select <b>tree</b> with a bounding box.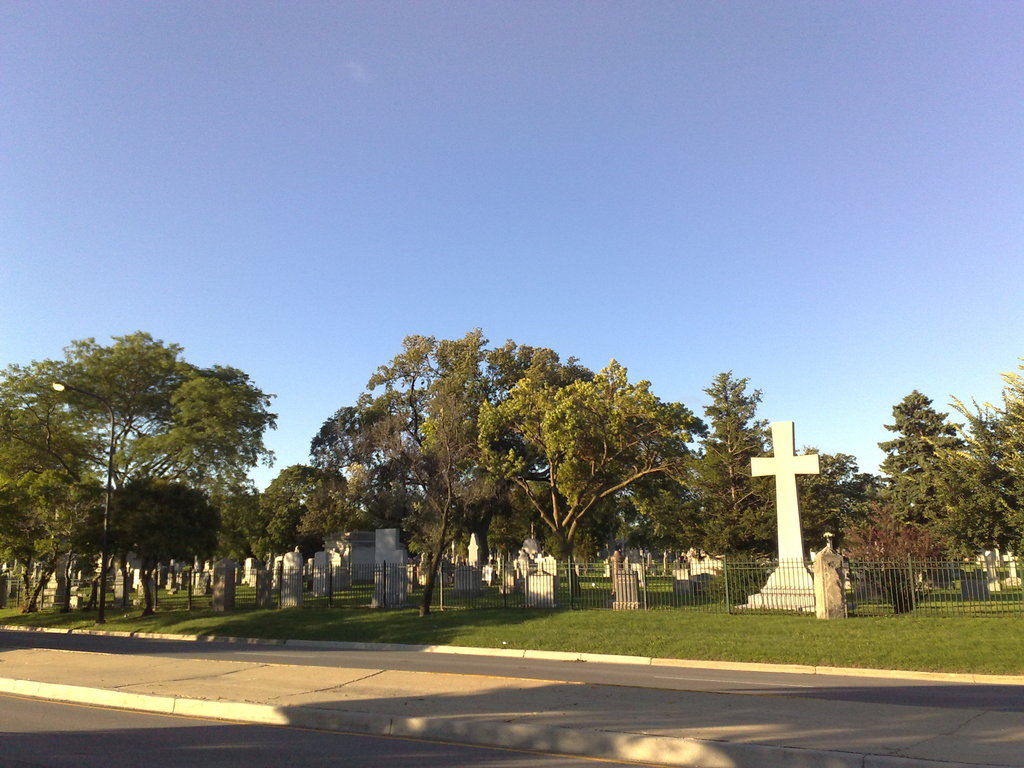
397 380 529 612.
